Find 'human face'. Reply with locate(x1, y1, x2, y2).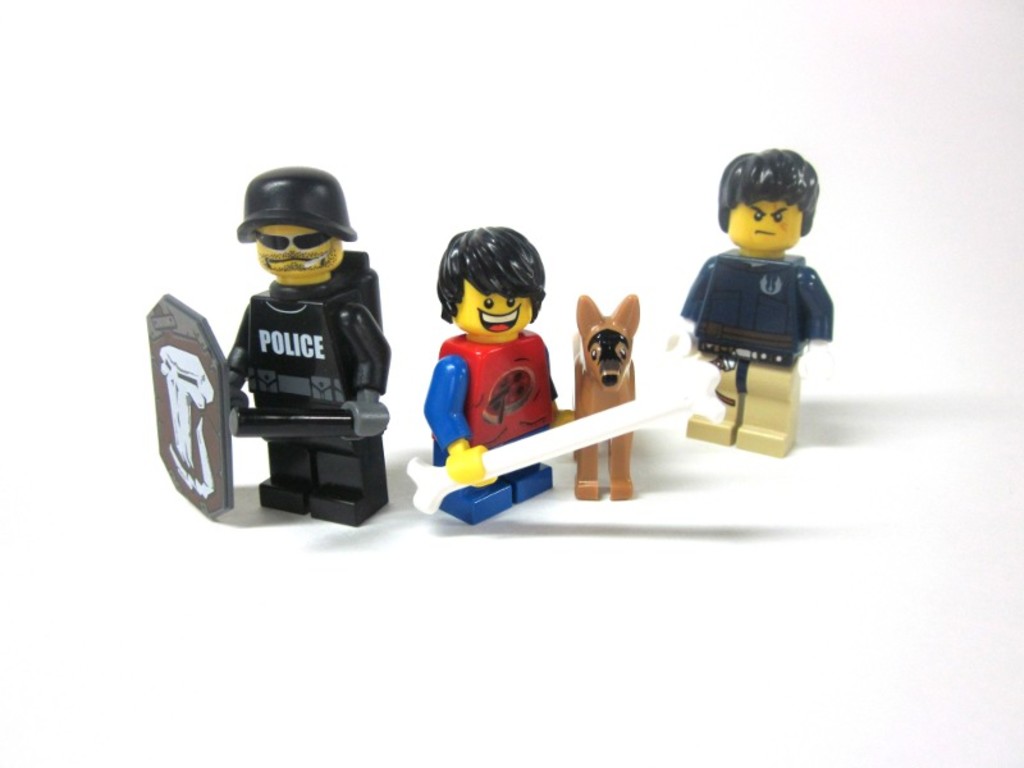
locate(259, 223, 339, 282).
